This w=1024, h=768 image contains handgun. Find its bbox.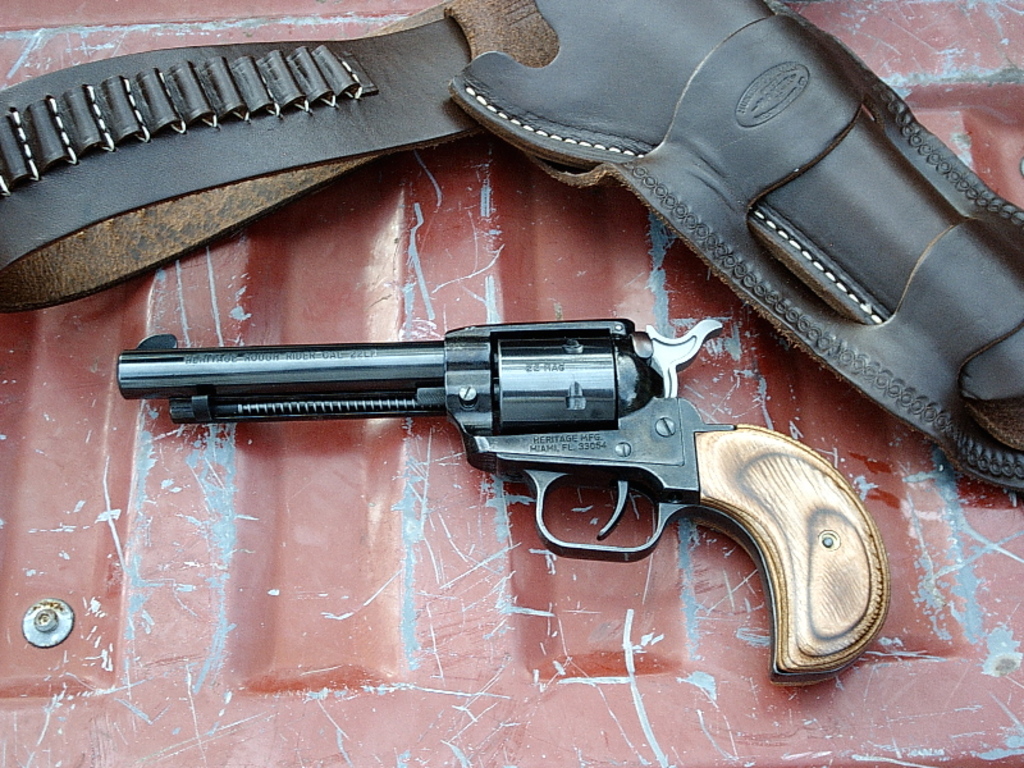
bbox=[116, 311, 888, 681].
